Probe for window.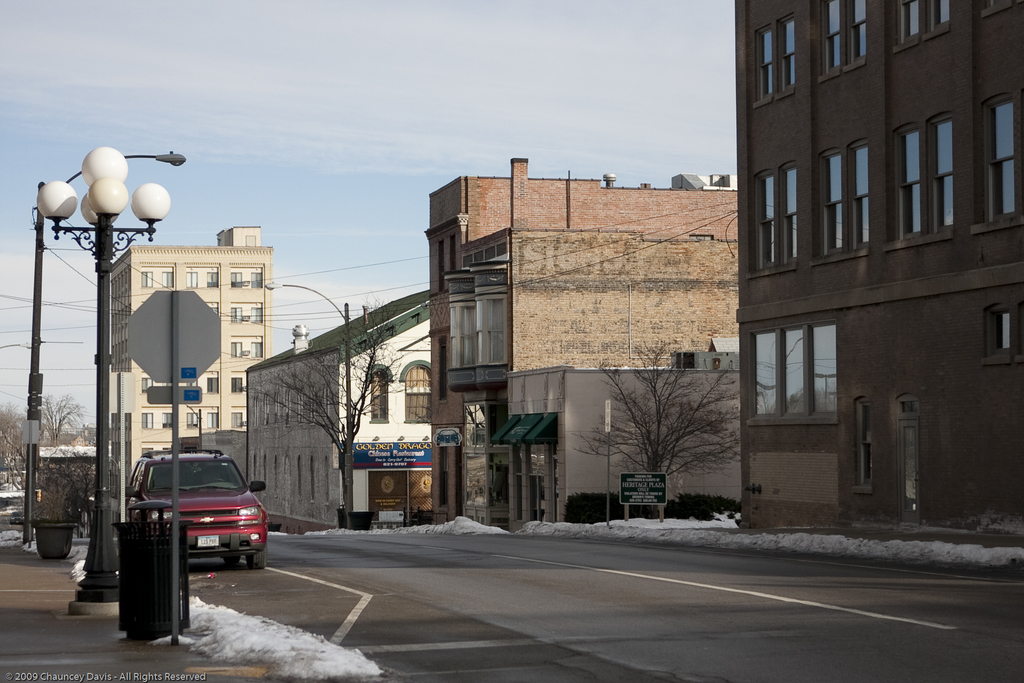
Probe result: Rect(820, 1, 870, 81).
